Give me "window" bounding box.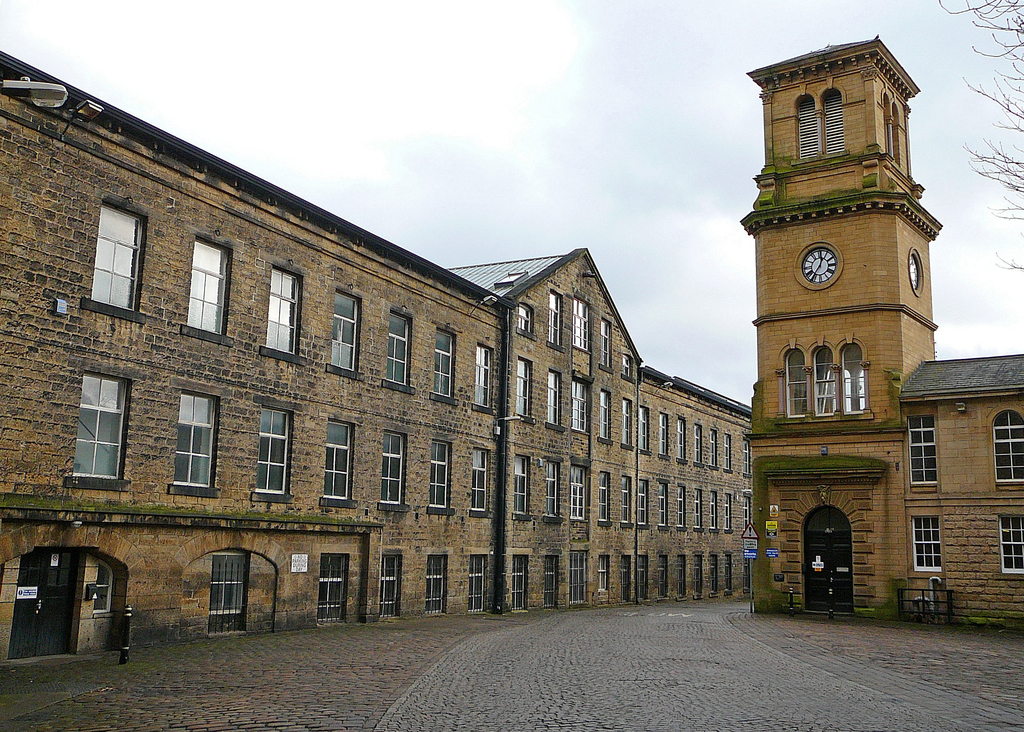
box=[676, 414, 685, 466].
